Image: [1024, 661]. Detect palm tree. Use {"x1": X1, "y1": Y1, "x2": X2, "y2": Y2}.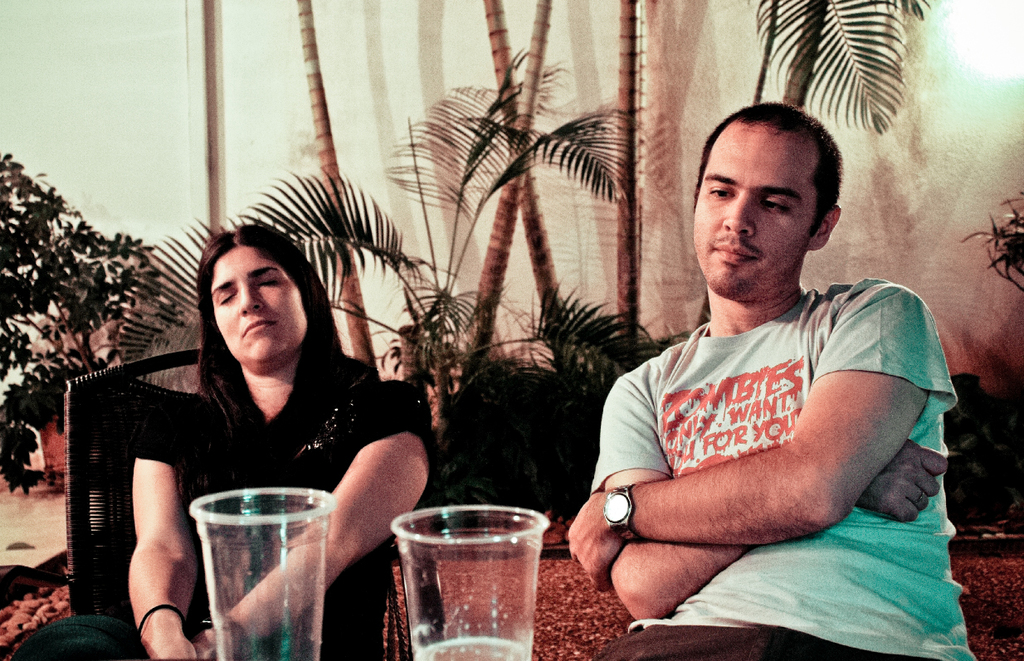
{"x1": 198, "y1": 0, "x2": 229, "y2": 239}.
